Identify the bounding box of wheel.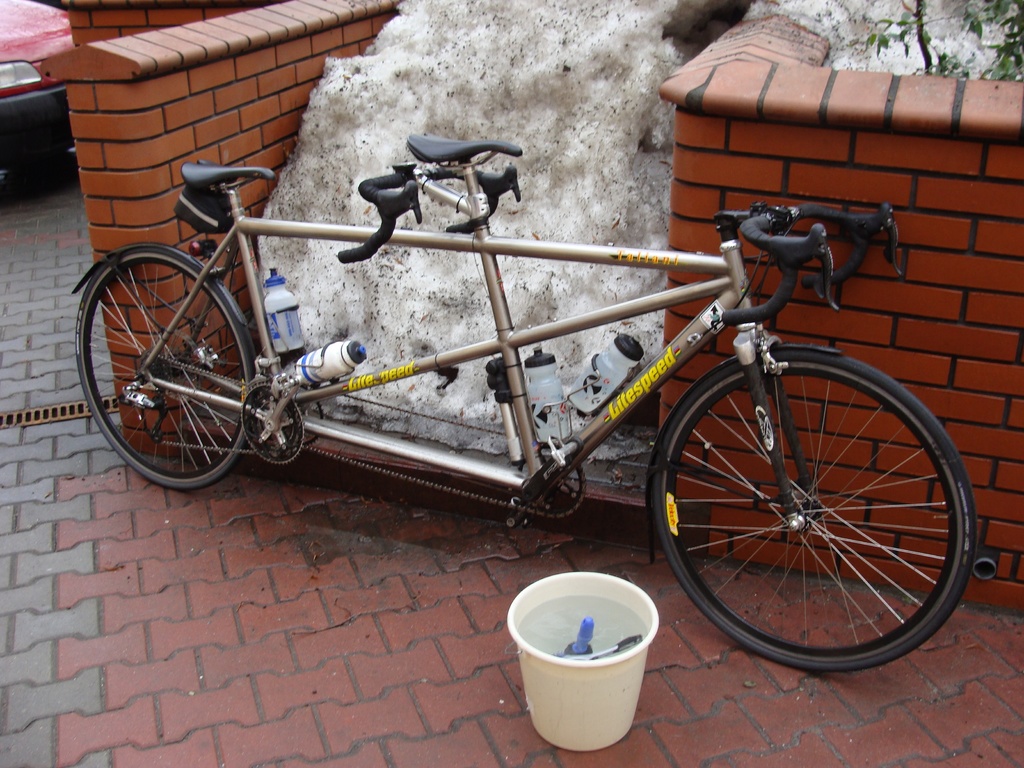
{"x1": 652, "y1": 341, "x2": 965, "y2": 672}.
